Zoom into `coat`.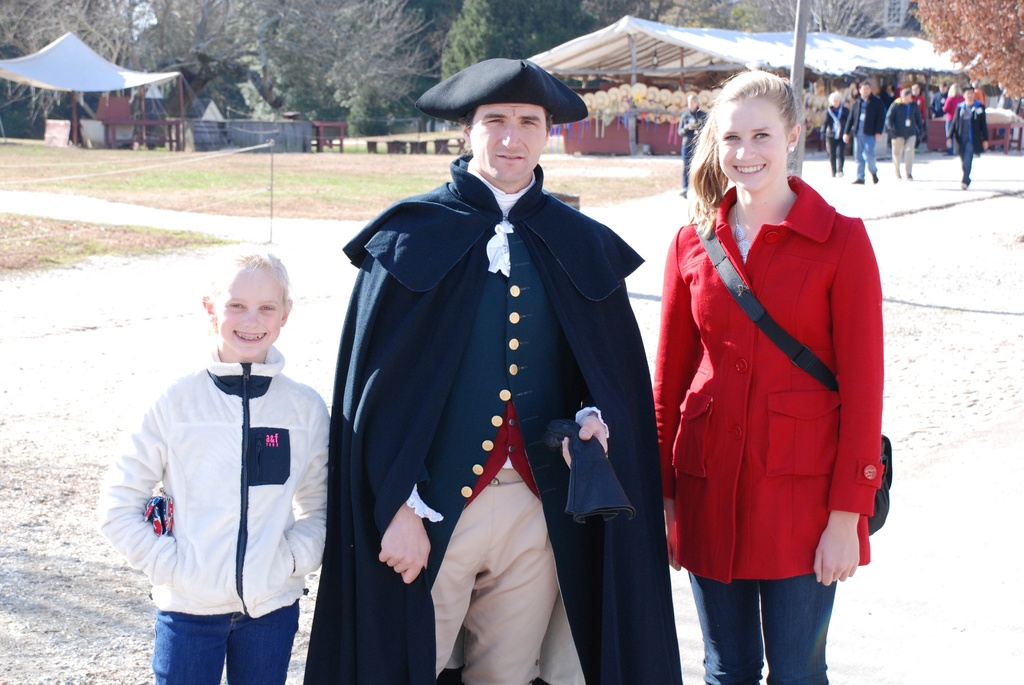
Zoom target: box(887, 95, 925, 139).
